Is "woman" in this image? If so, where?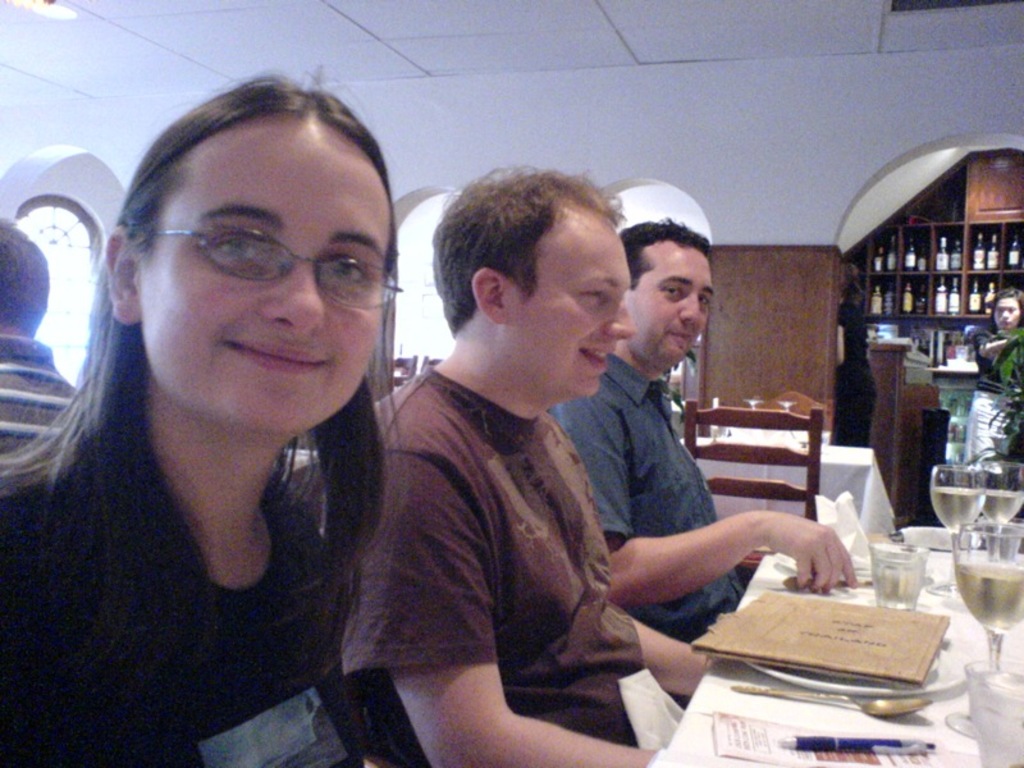
Yes, at <bbox>0, 65, 442, 767</bbox>.
